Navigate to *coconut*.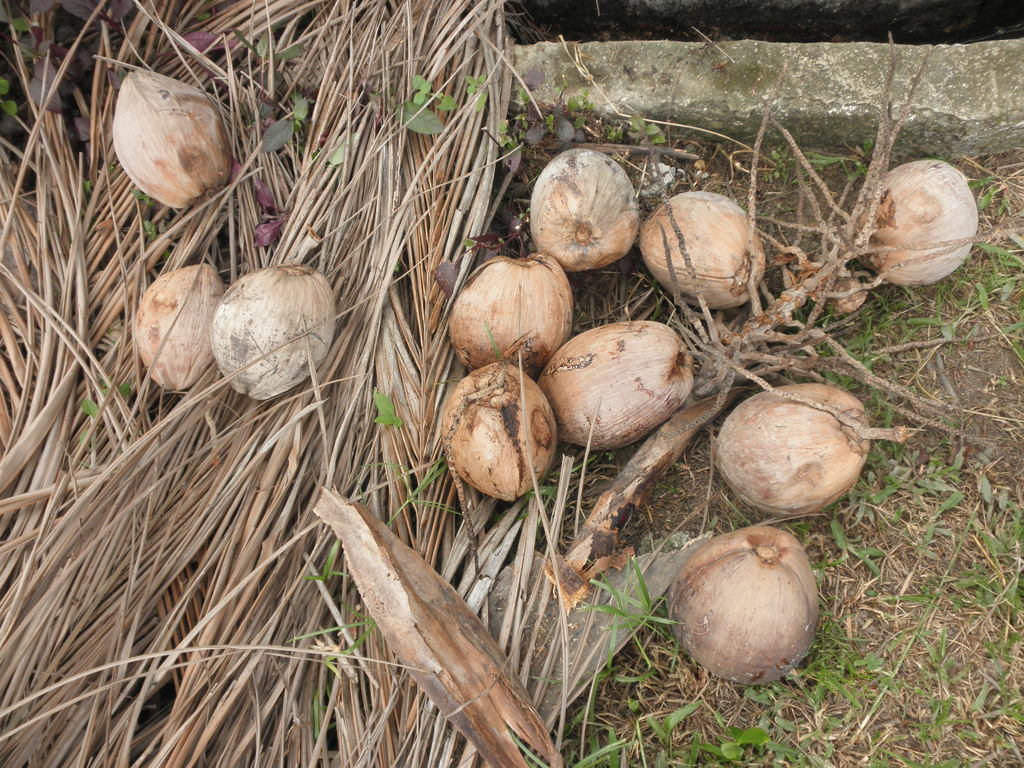
Navigation target: (left=715, top=380, right=880, bottom=519).
